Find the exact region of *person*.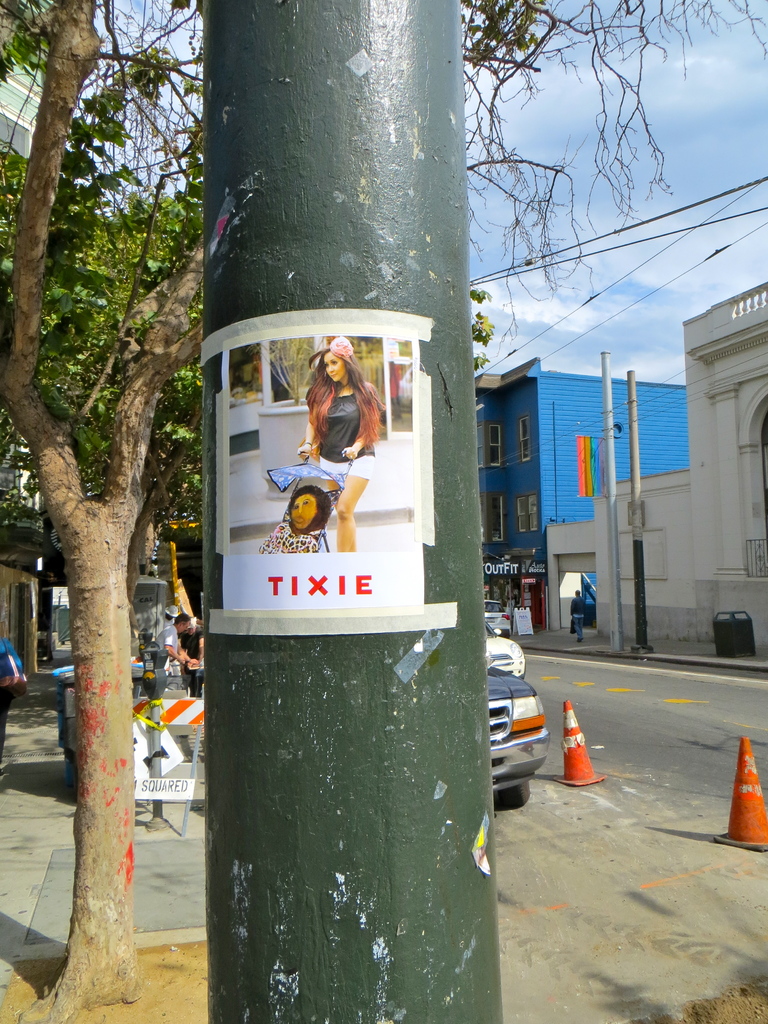
Exact region: box=[572, 596, 584, 650].
